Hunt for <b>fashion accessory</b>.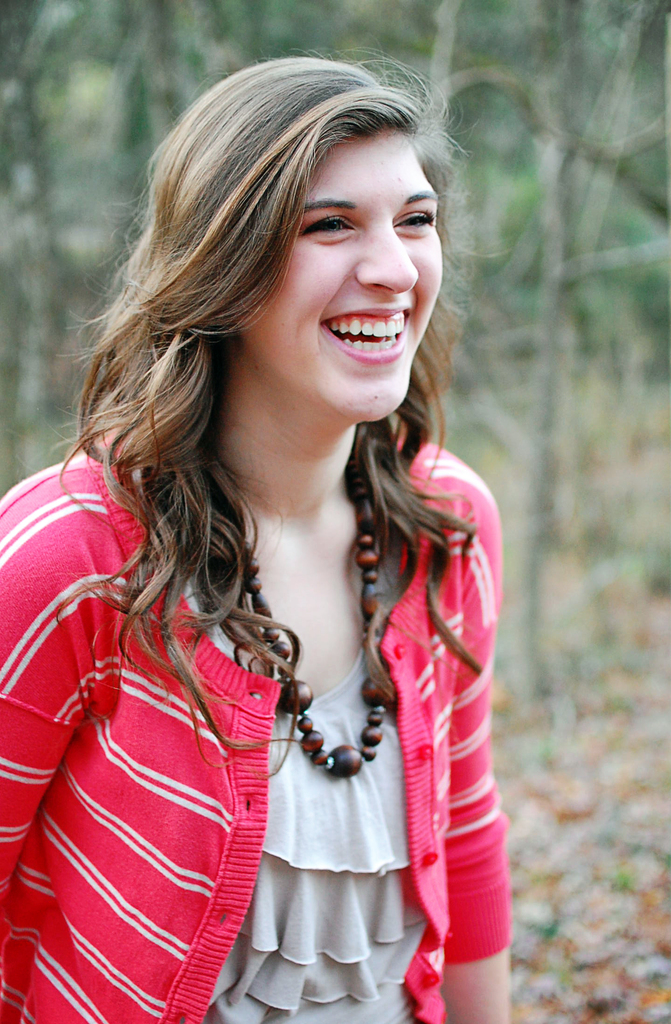
Hunted down at (left=235, top=458, right=392, bottom=776).
